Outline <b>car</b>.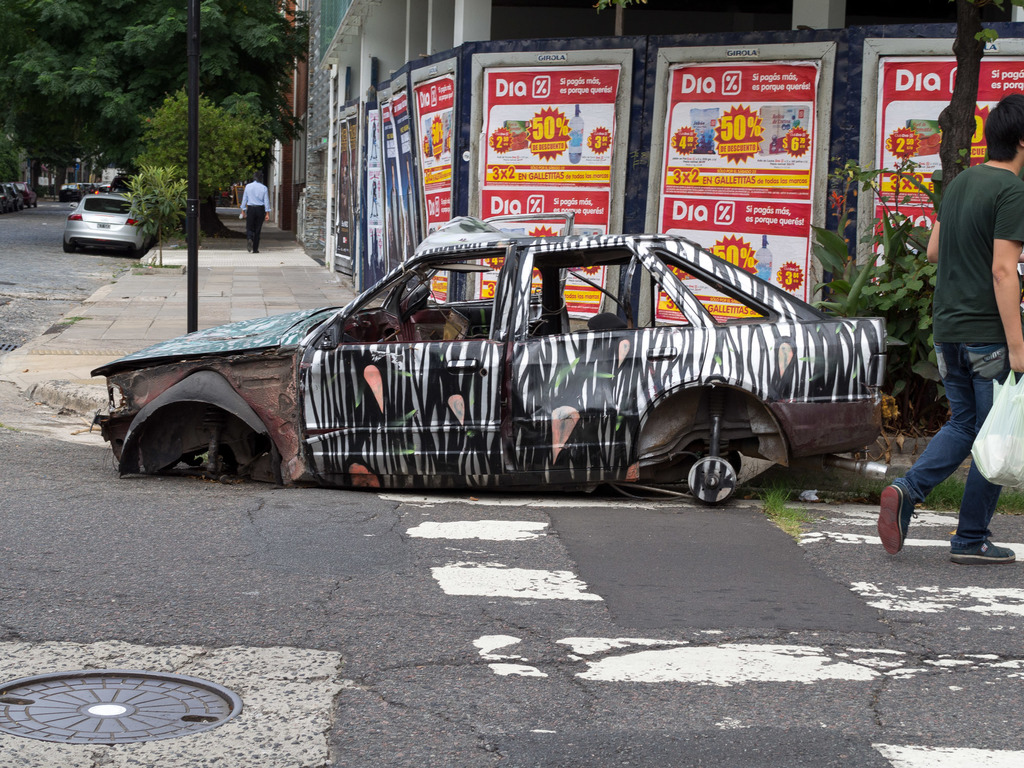
Outline: <bbox>91, 214, 891, 508</bbox>.
